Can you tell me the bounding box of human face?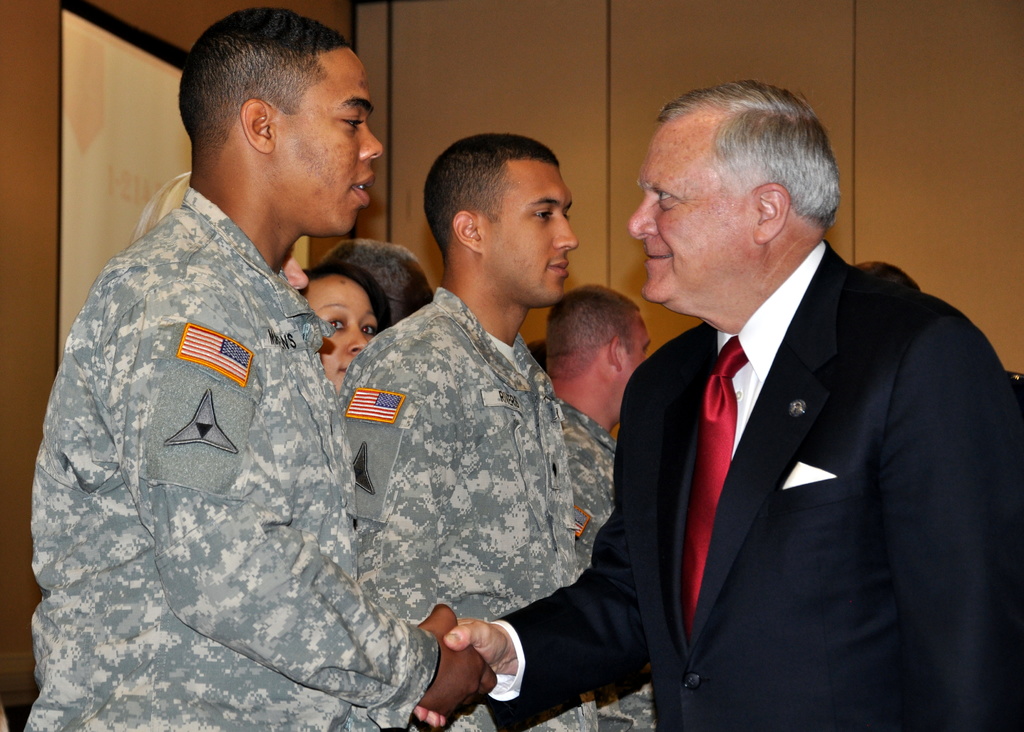
Rect(620, 315, 650, 397).
